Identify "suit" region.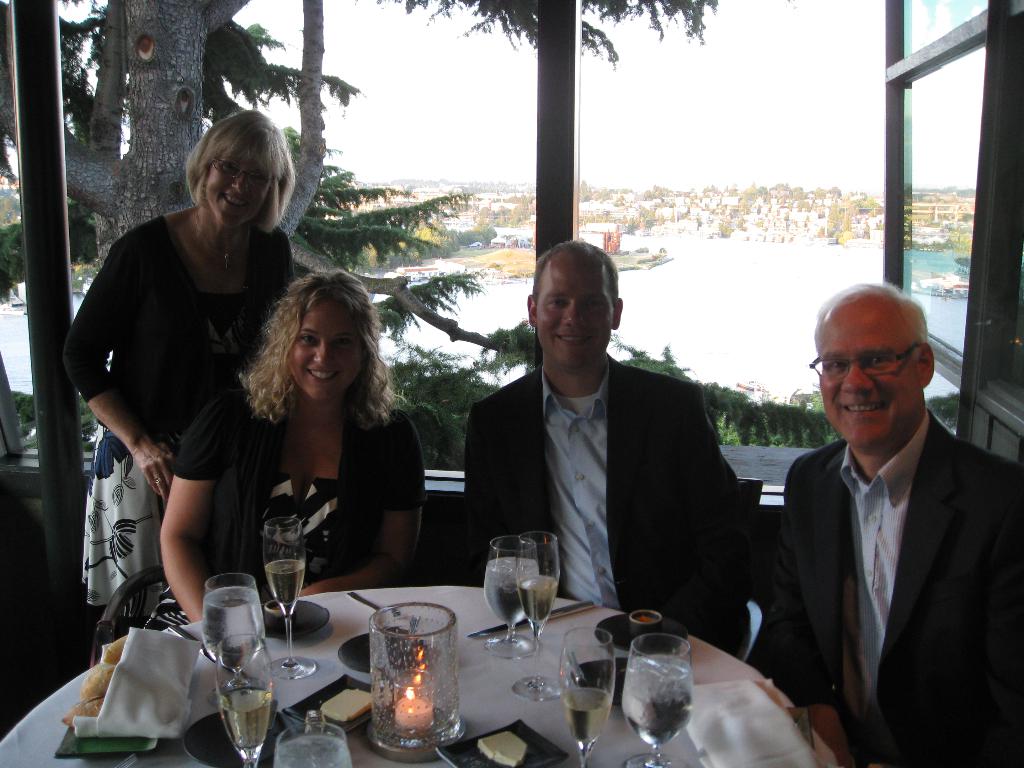
Region: select_region(749, 408, 1023, 767).
